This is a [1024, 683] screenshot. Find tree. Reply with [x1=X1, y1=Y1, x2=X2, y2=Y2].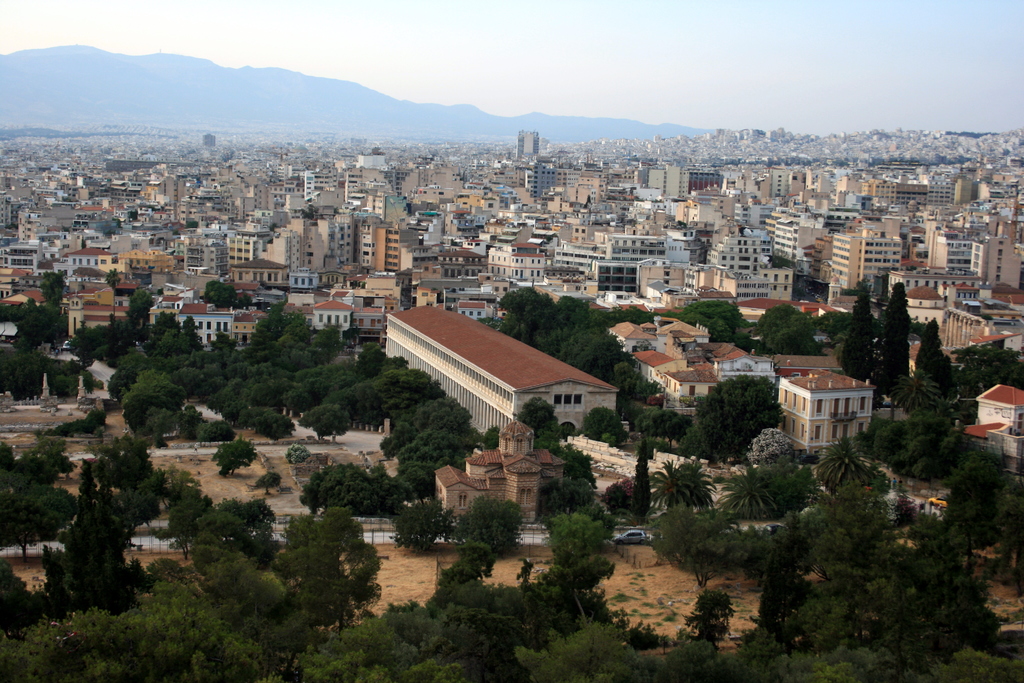
[x1=811, y1=309, x2=853, y2=338].
